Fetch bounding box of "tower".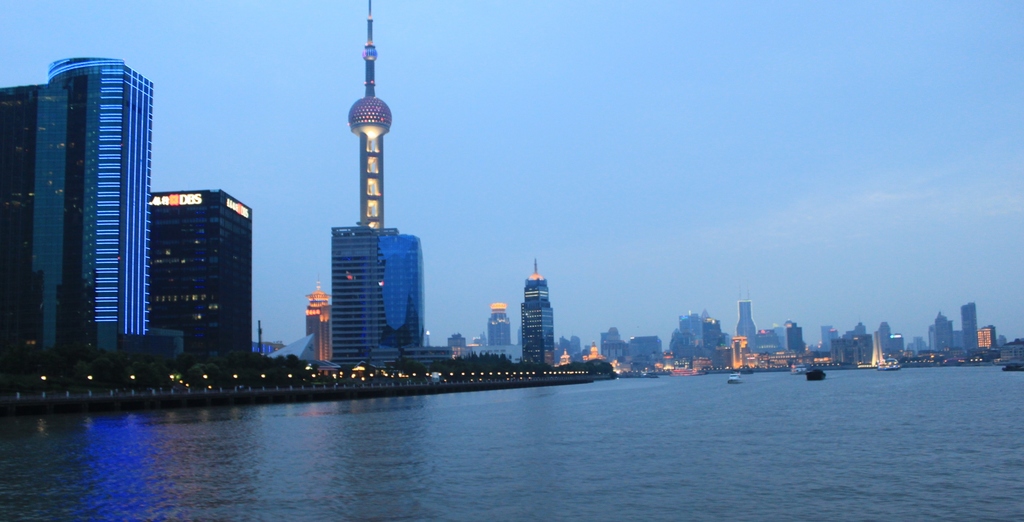
Bbox: (307, 282, 330, 367).
